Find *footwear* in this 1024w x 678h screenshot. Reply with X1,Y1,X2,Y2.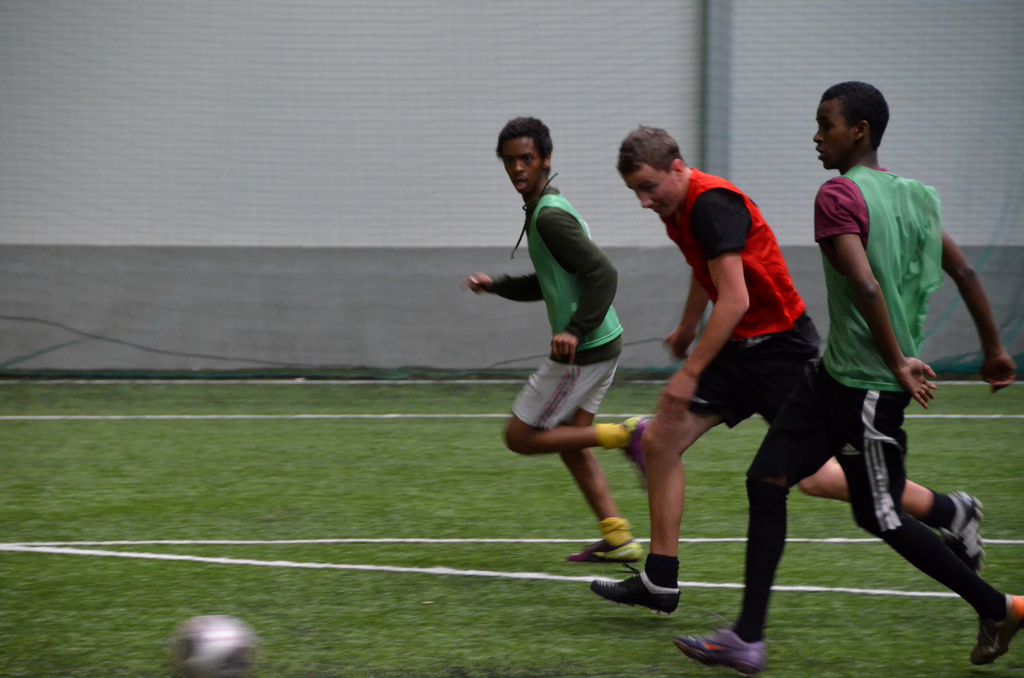
970,595,1023,667.
